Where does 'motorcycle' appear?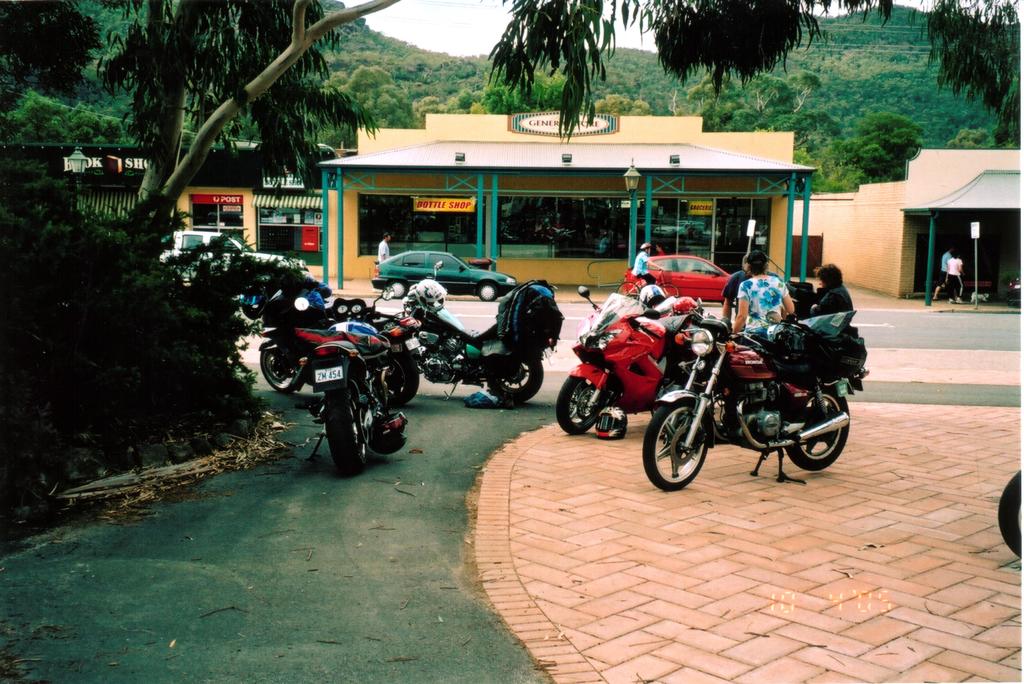
Appears at pyautogui.locateOnScreen(262, 291, 424, 396).
